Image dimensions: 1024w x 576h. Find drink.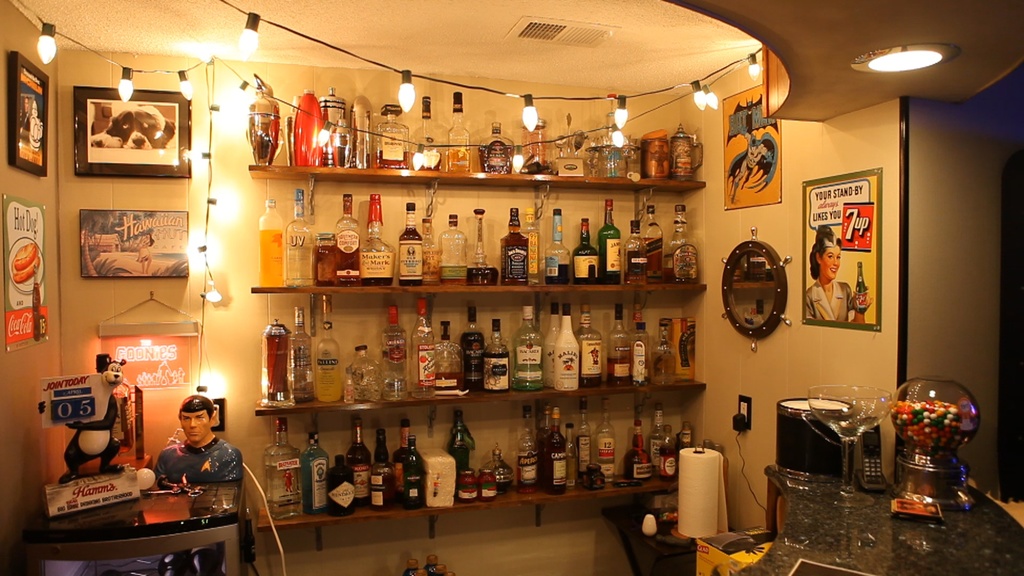
box=[624, 416, 652, 485].
